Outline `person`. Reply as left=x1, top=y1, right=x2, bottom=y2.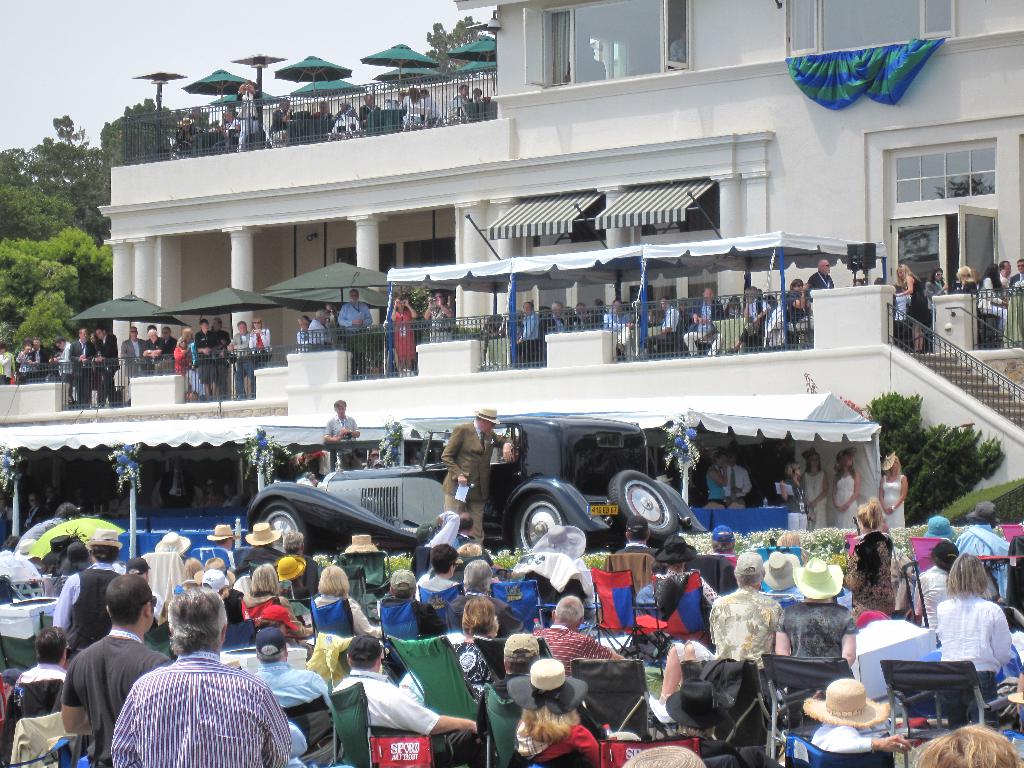
left=453, top=593, right=509, bottom=682.
